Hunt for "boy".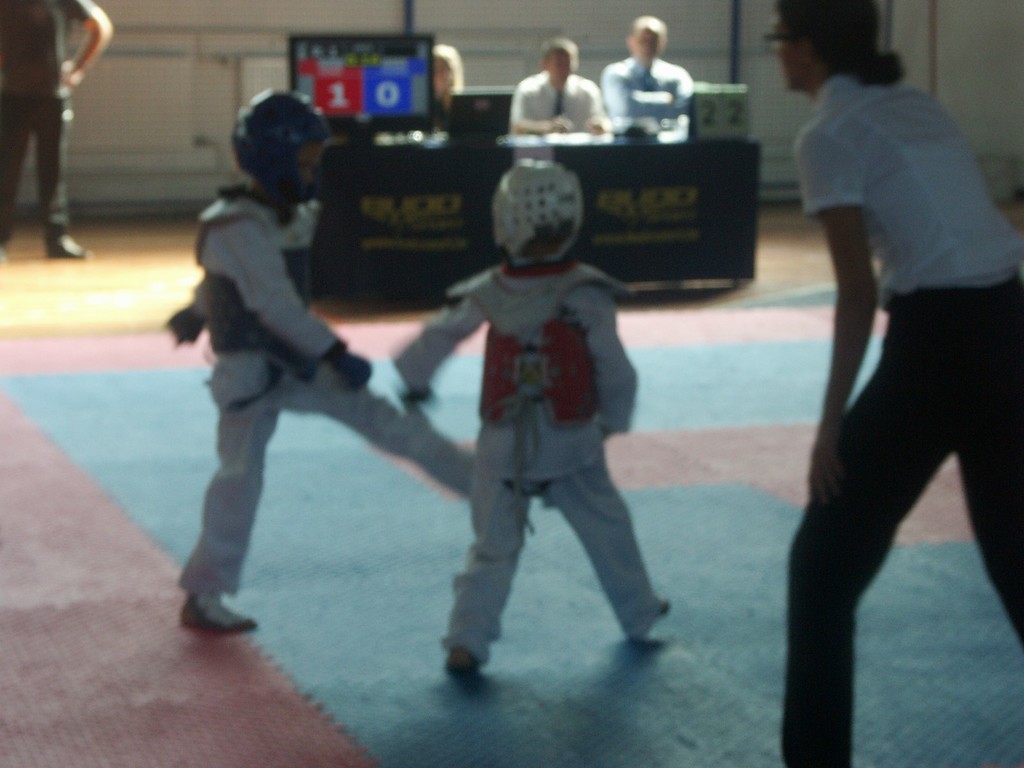
Hunted down at x1=174, y1=84, x2=479, y2=631.
